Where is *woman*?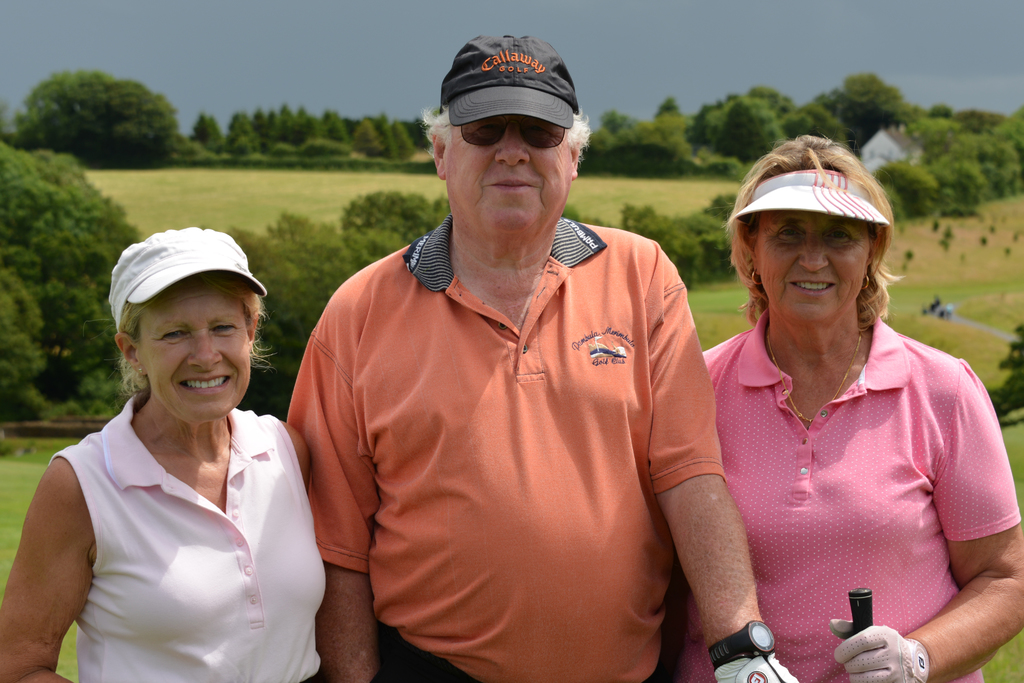
<box>15,238,343,650</box>.
